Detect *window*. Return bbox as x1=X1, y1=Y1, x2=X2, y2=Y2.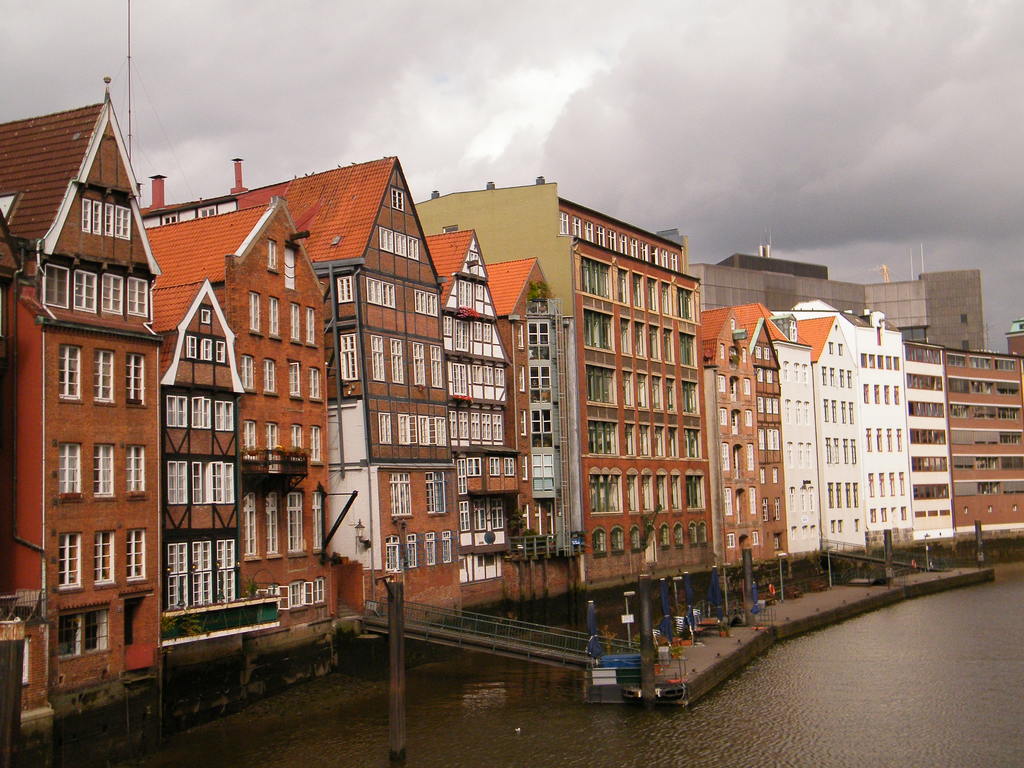
x1=413, y1=412, x2=453, y2=444.
